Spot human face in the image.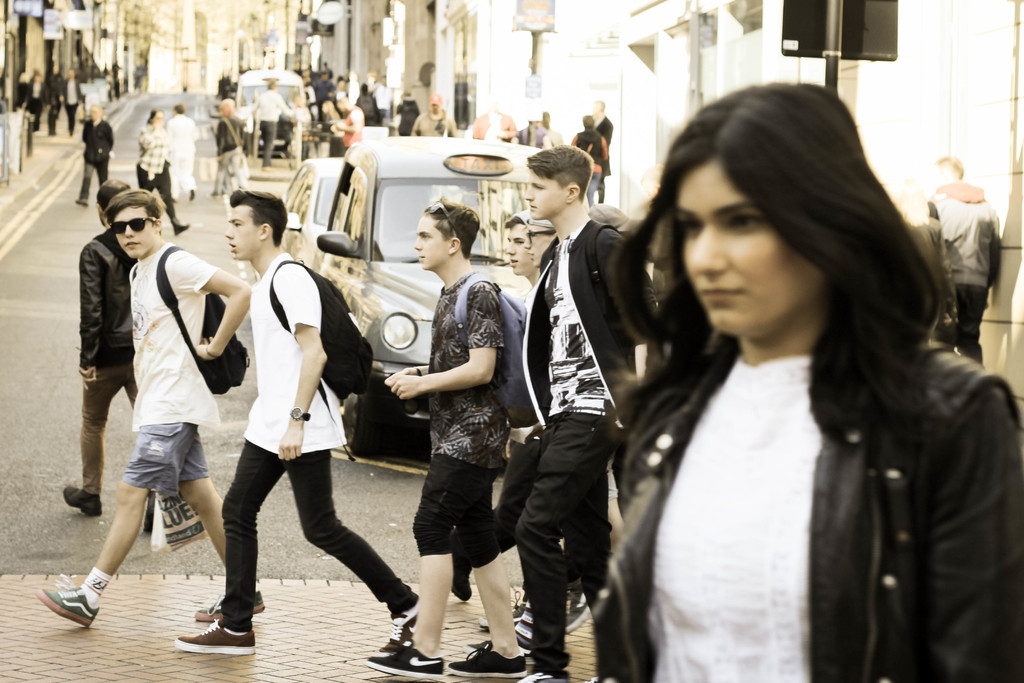
human face found at BBox(227, 208, 257, 257).
